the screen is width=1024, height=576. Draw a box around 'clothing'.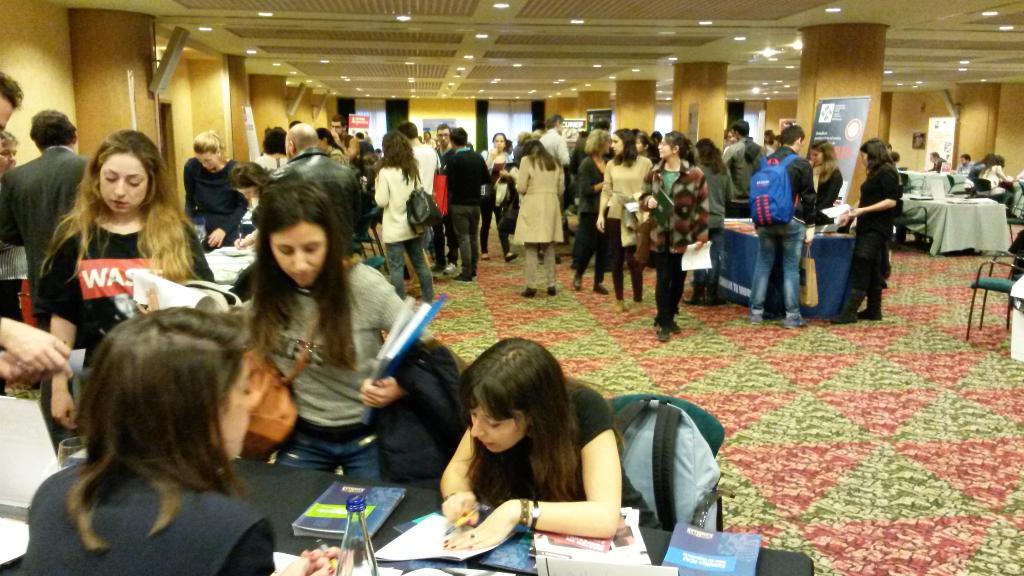
box=[456, 385, 685, 523].
